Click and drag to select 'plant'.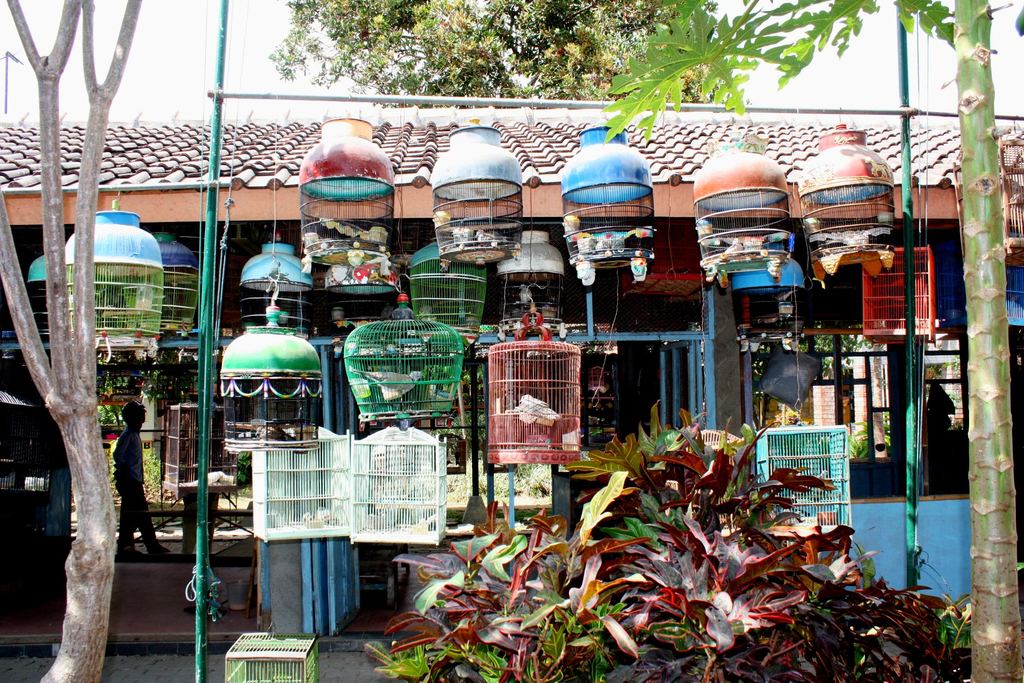
Selection: (361,460,631,682).
